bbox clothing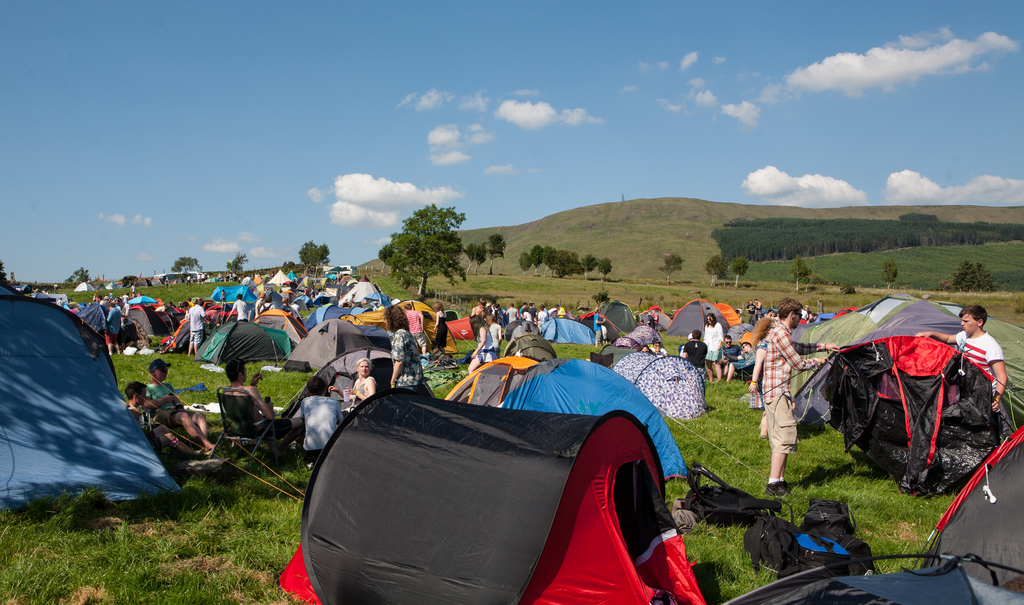
[left=955, top=332, right=1005, bottom=383]
